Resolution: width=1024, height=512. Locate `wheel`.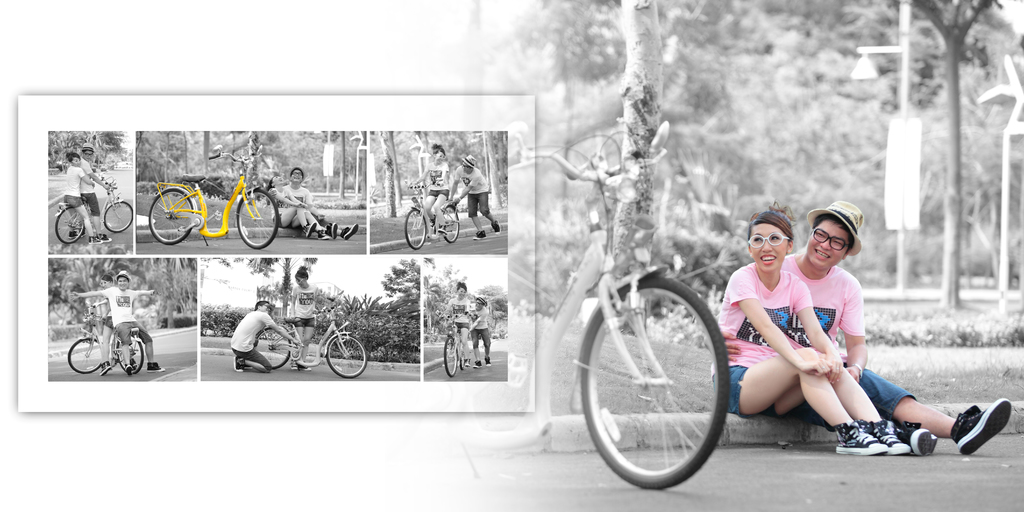
{"x1": 579, "y1": 278, "x2": 735, "y2": 493}.
